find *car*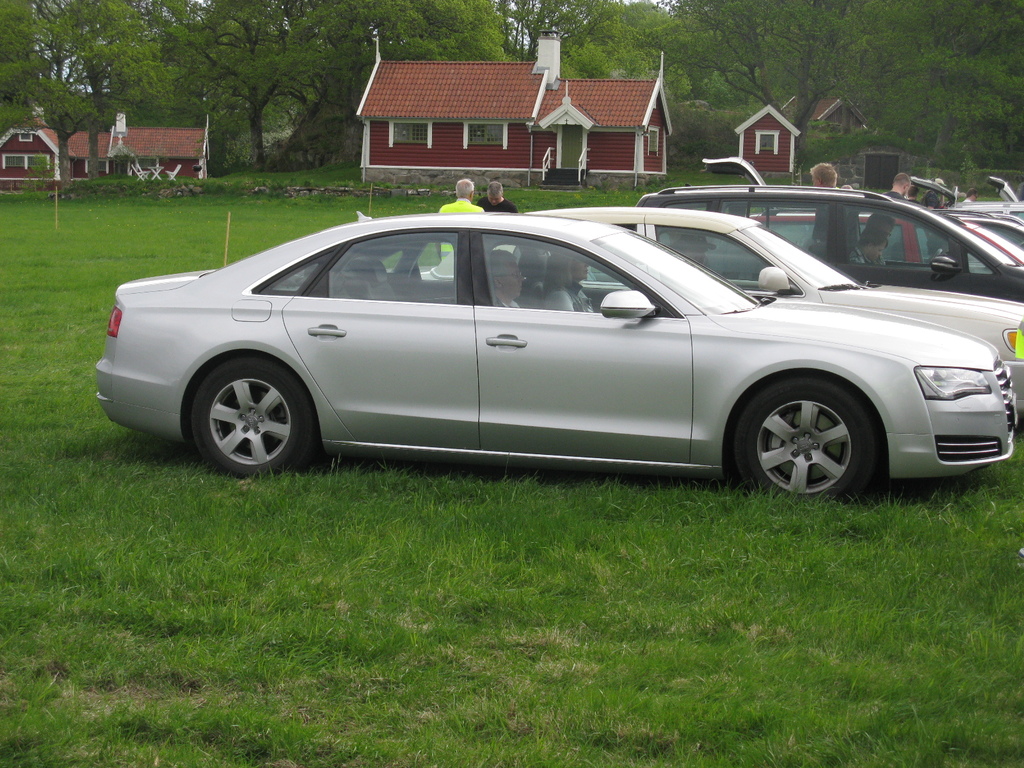
x1=959, y1=205, x2=1023, y2=264
